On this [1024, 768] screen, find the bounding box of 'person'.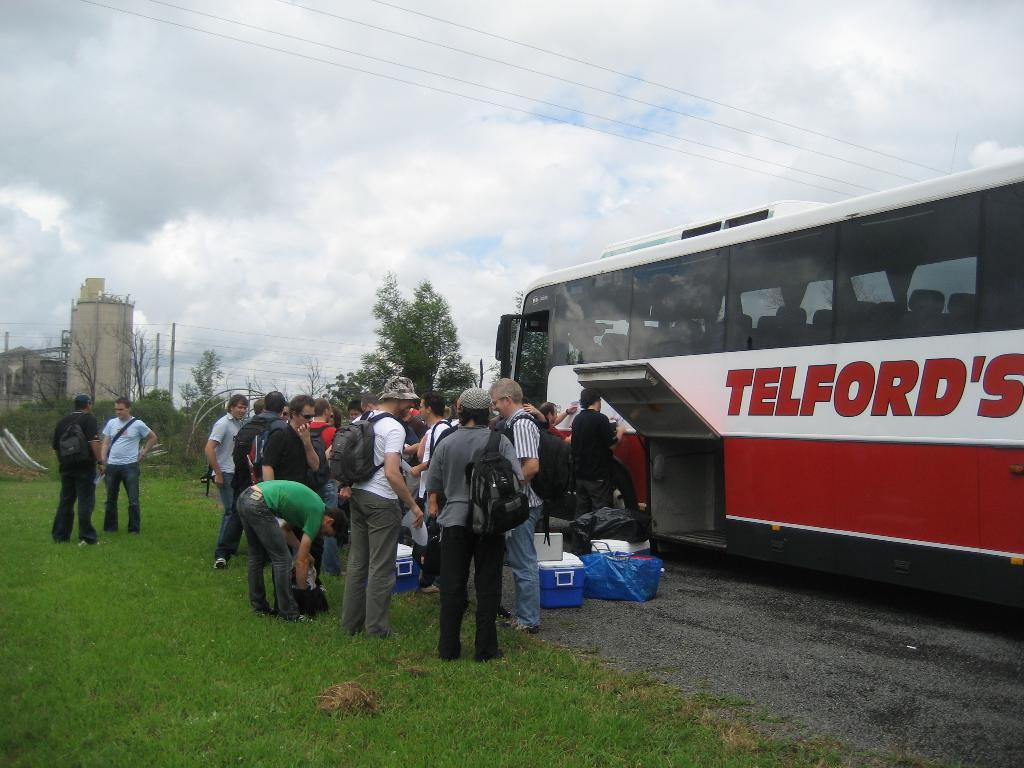
Bounding box: l=488, t=376, r=545, b=634.
